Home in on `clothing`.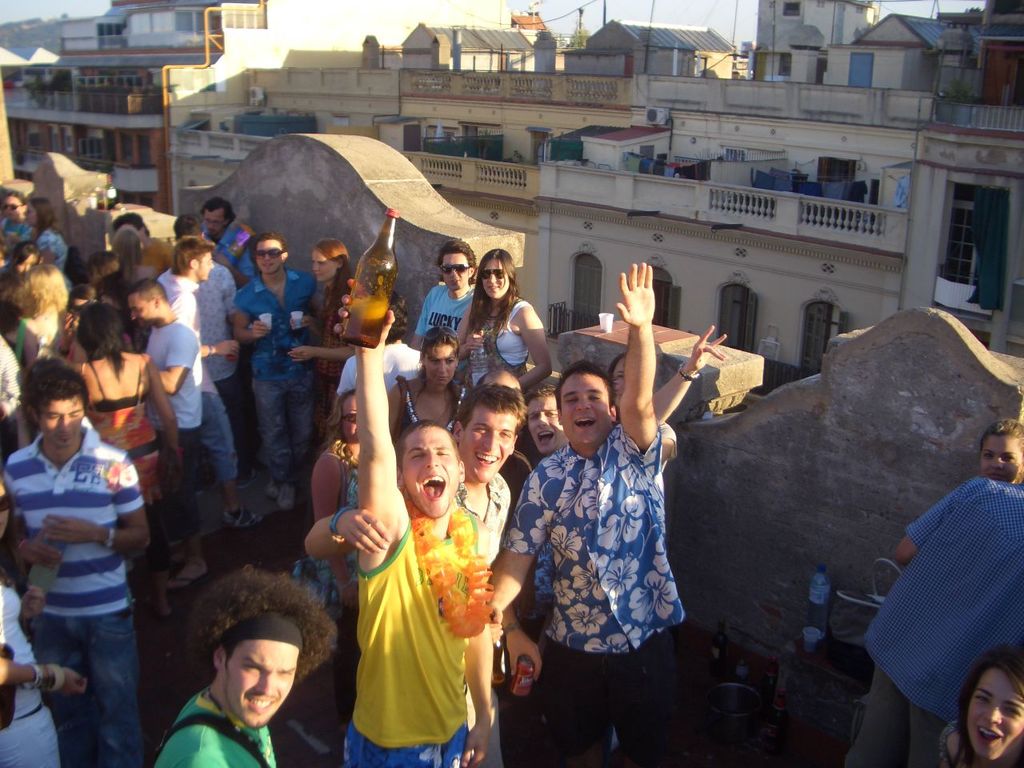
Homed in at [168, 270, 238, 488].
